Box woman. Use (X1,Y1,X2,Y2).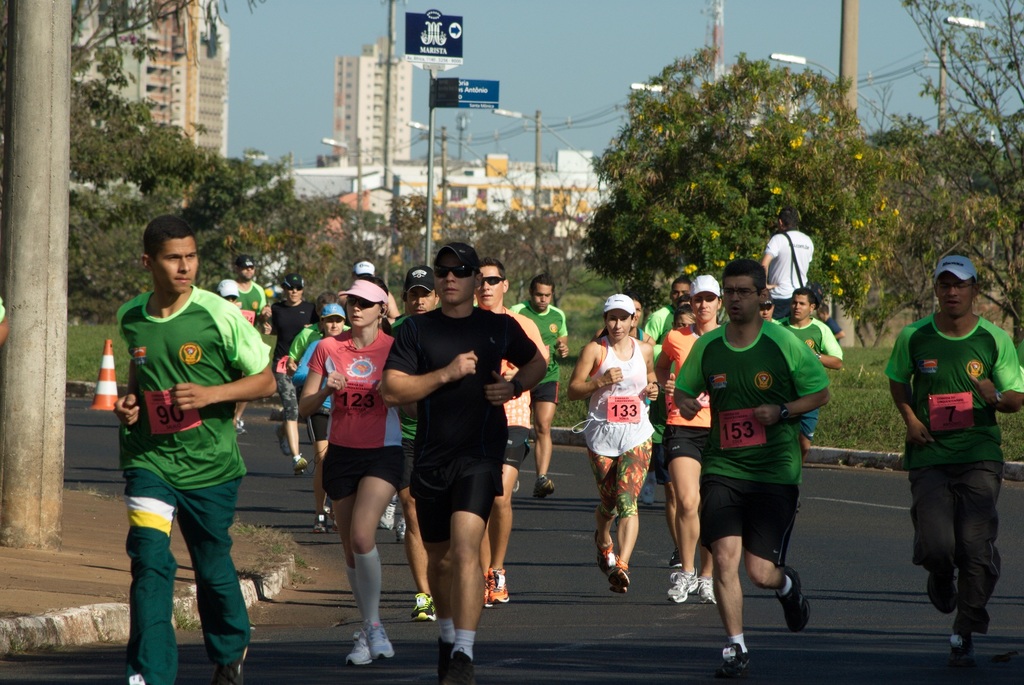
(216,279,246,434).
